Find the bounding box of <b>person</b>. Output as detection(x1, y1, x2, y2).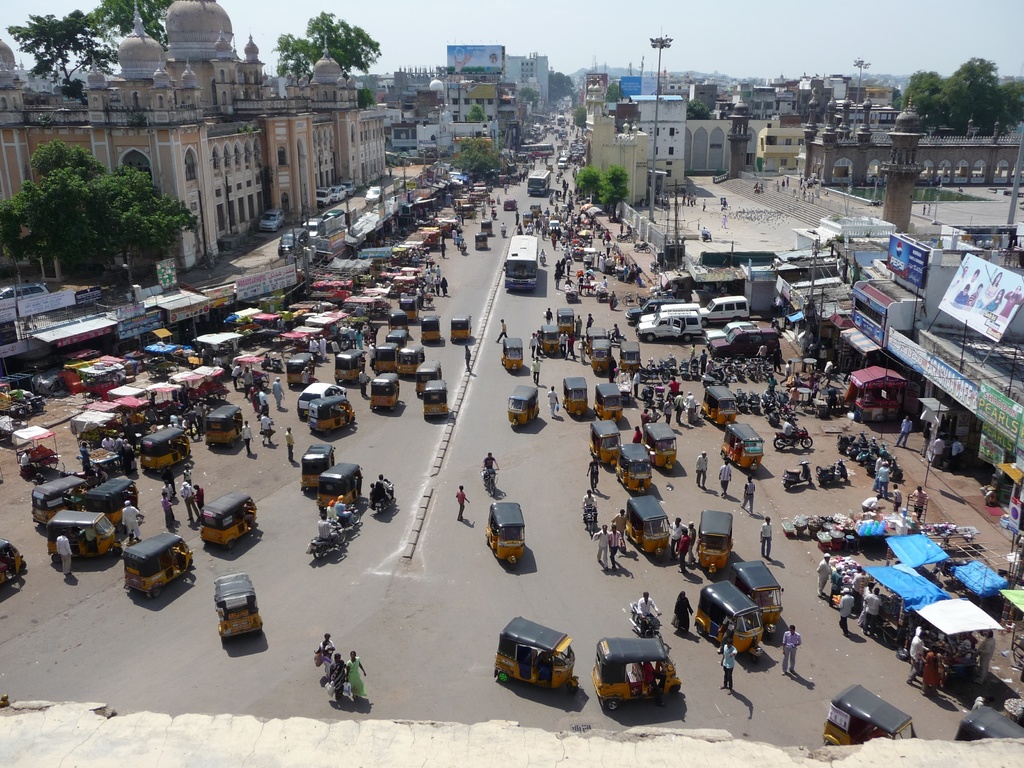
detection(919, 421, 935, 457).
